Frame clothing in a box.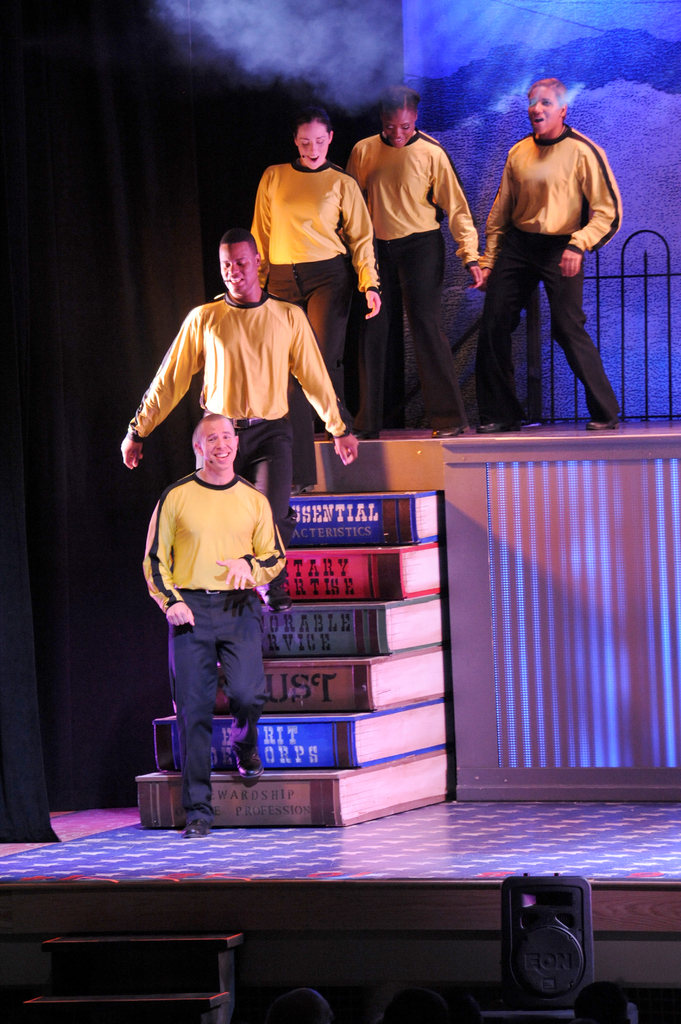
{"x1": 138, "y1": 296, "x2": 344, "y2": 548}.
